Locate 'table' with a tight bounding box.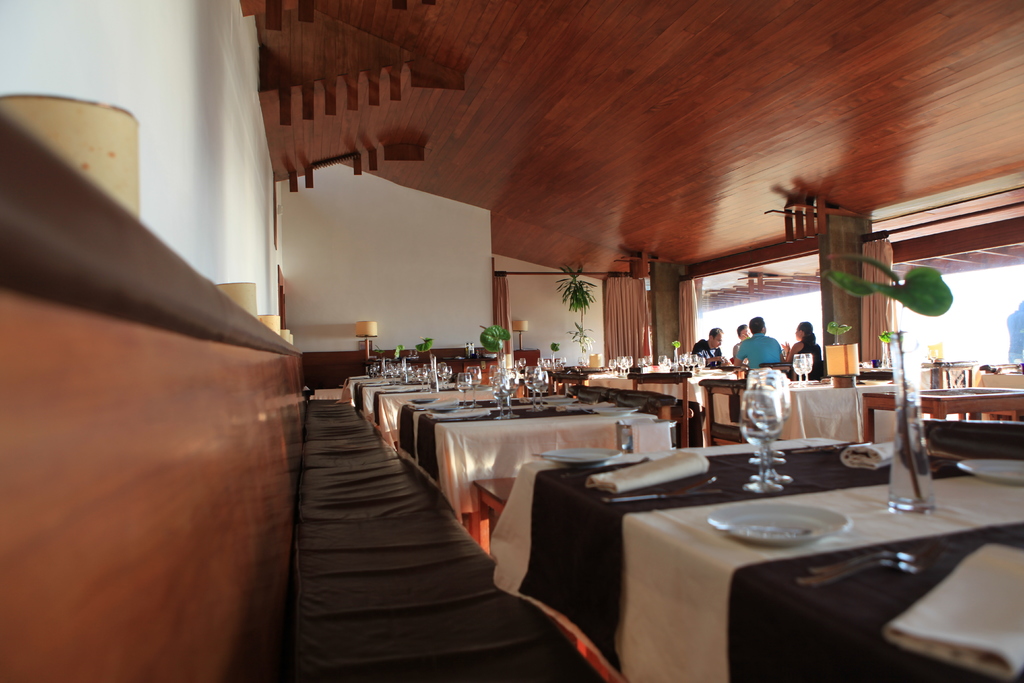
crop(373, 388, 457, 434).
